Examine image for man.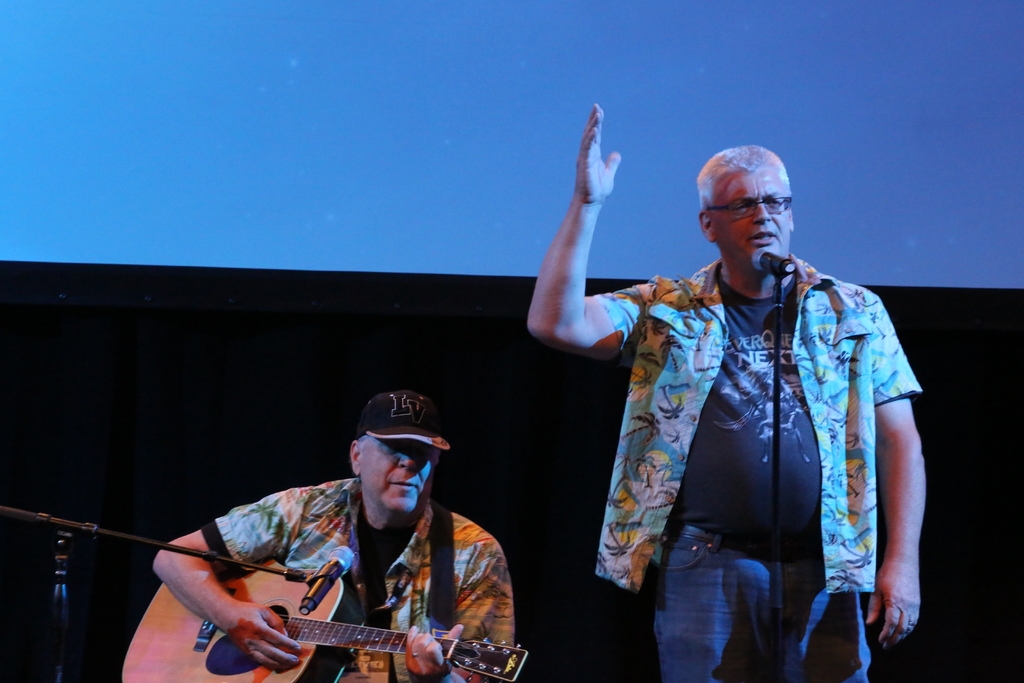
Examination result: (left=516, top=102, right=925, bottom=682).
